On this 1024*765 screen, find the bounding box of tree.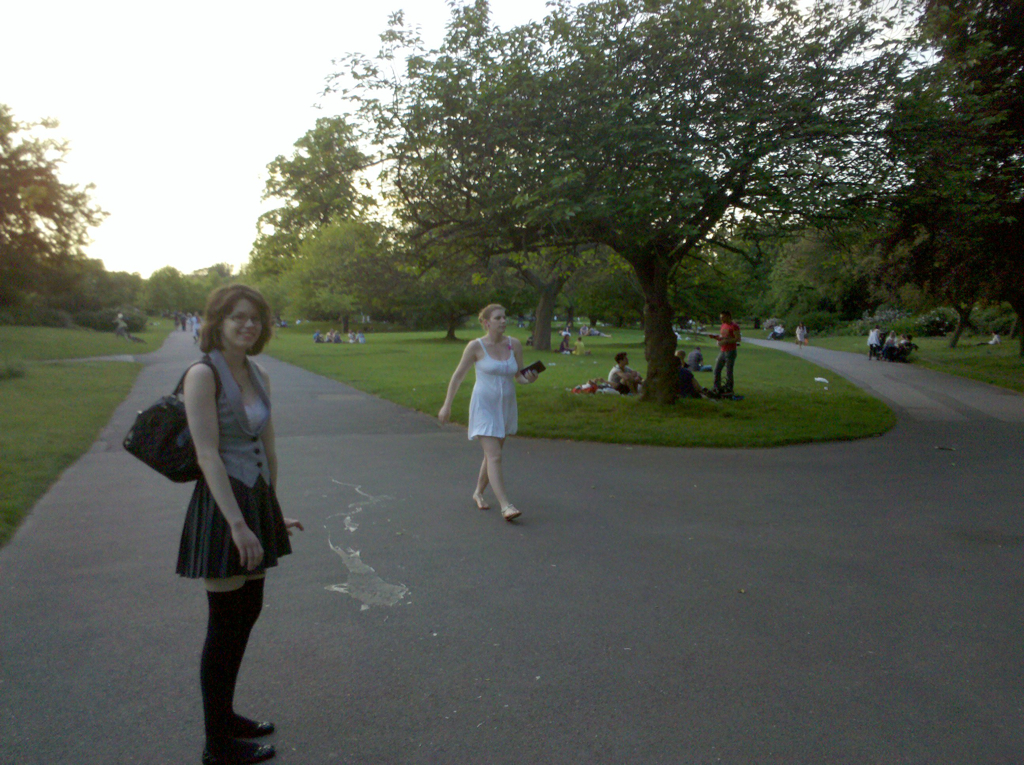
Bounding box: select_region(261, 220, 410, 353).
